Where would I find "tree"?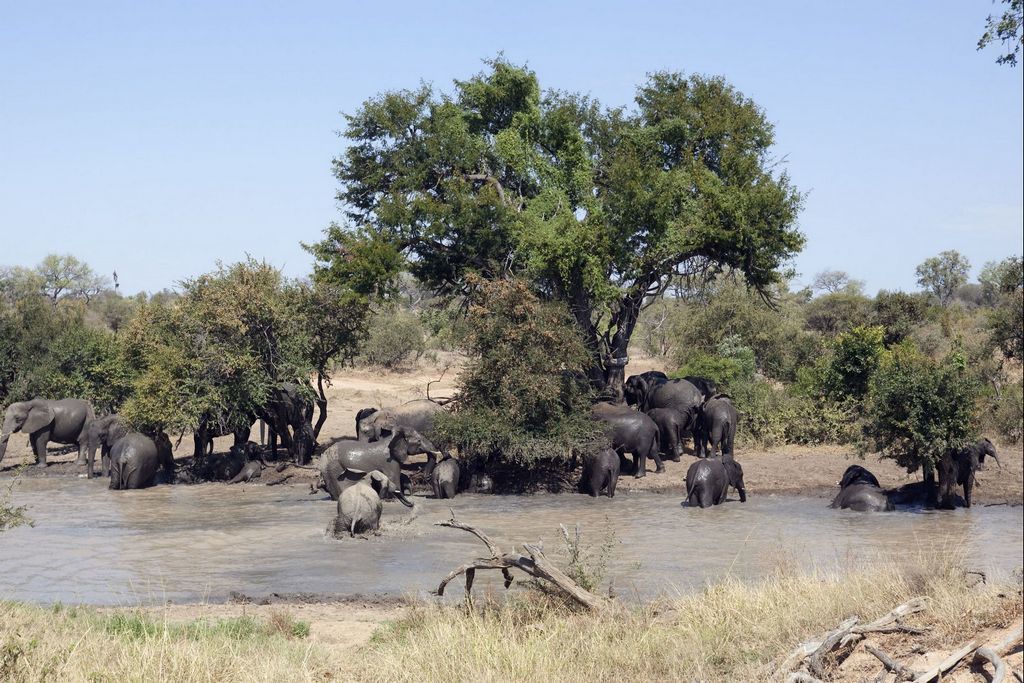
At (left=801, top=264, right=863, bottom=317).
